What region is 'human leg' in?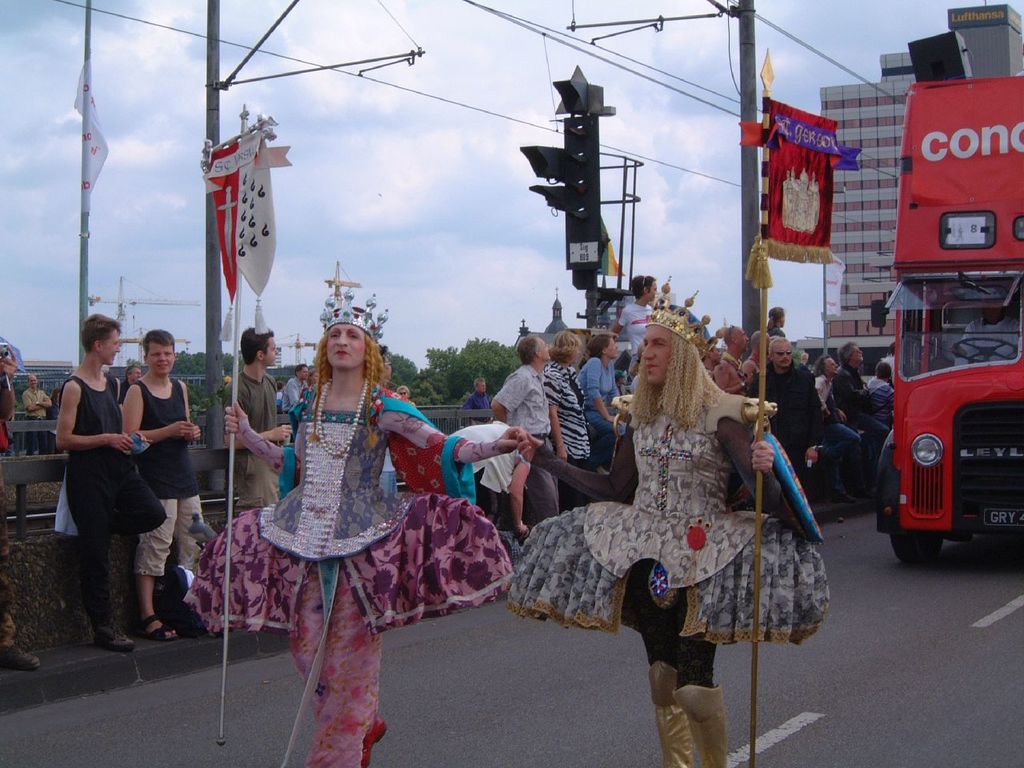
[78,498,114,648].
